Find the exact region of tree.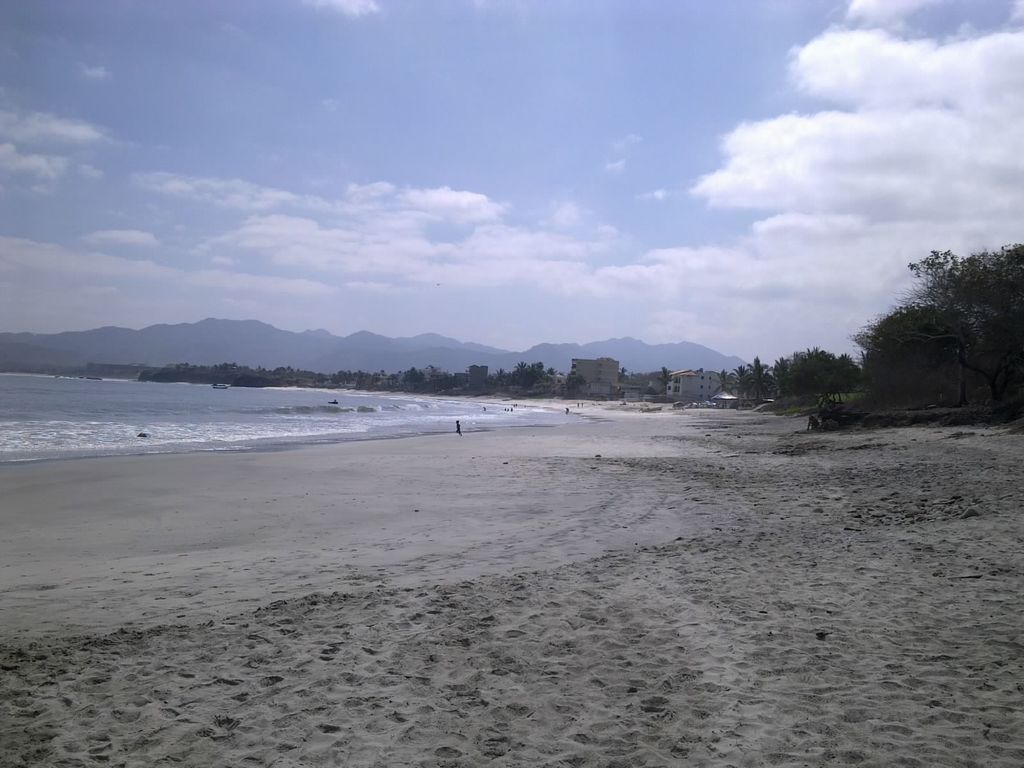
Exact region: crop(730, 365, 758, 403).
